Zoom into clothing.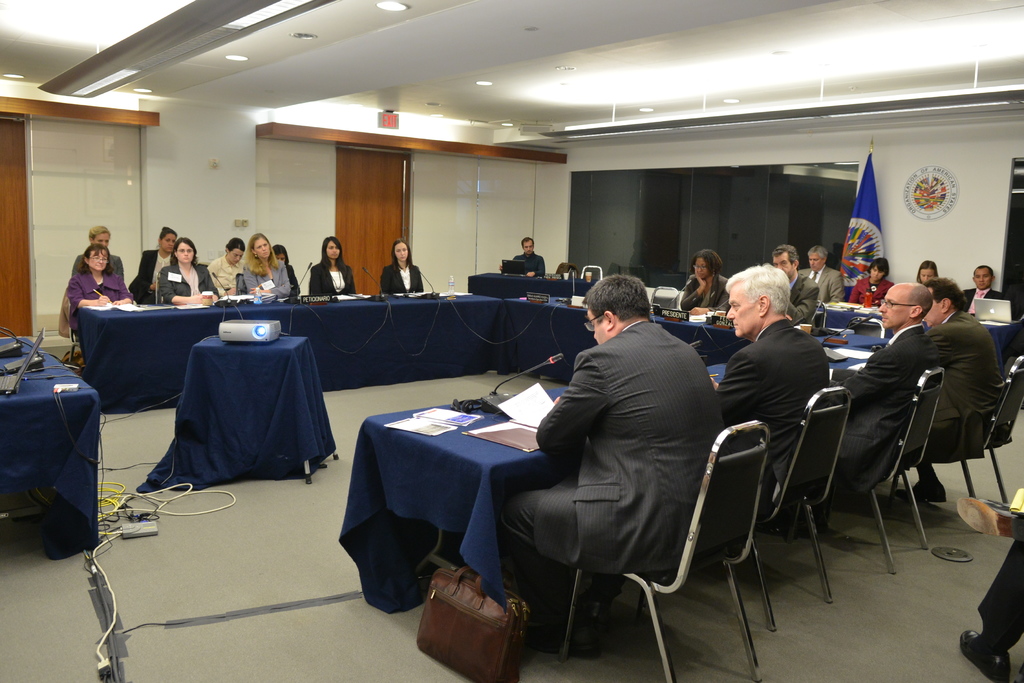
Zoom target: x1=557 y1=261 x2=578 y2=276.
